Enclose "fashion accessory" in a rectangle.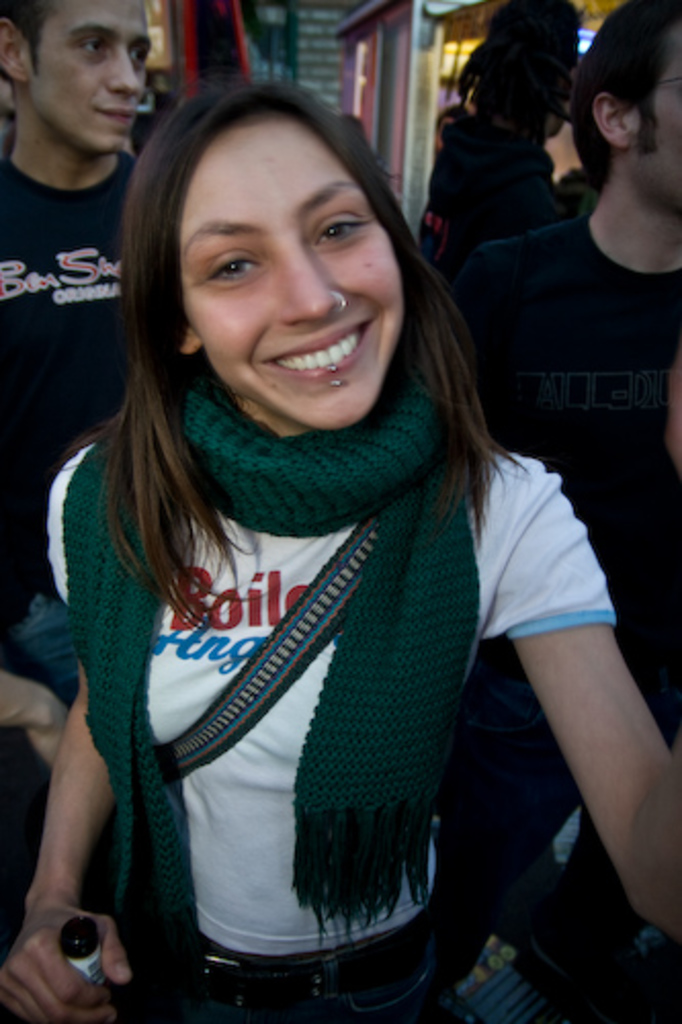
{"left": 326, "top": 289, "right": 352, "bottom": 311}.
